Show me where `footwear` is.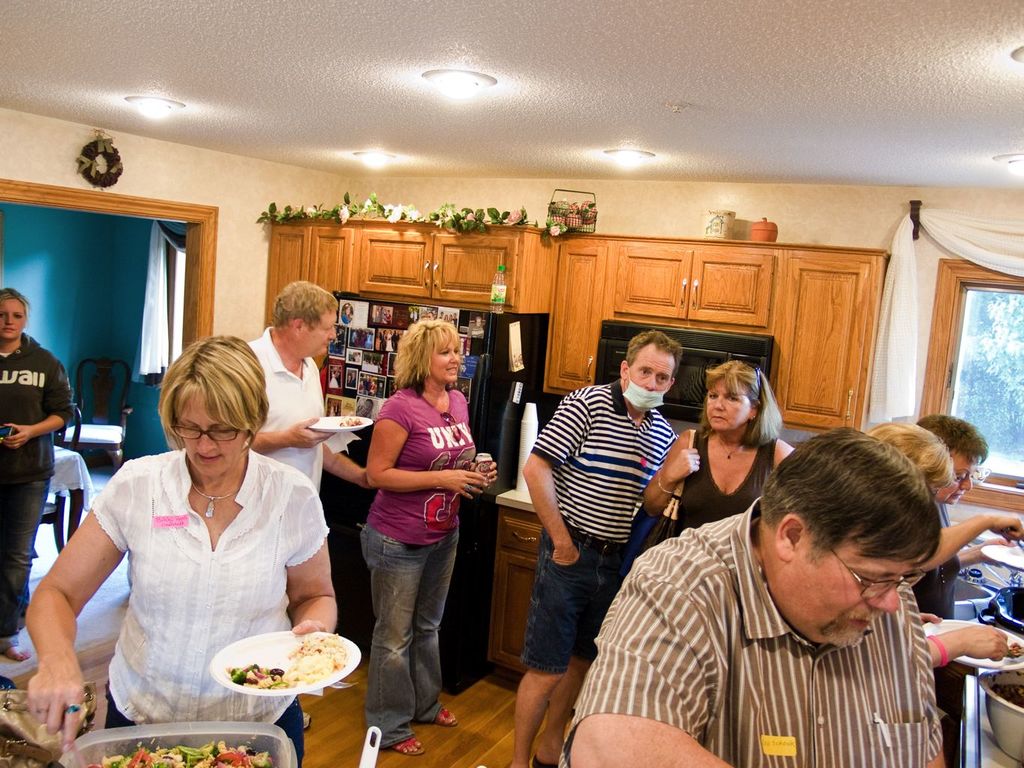
`footwear` is at [x1=436, y1=708, x2=460, y2=729].
